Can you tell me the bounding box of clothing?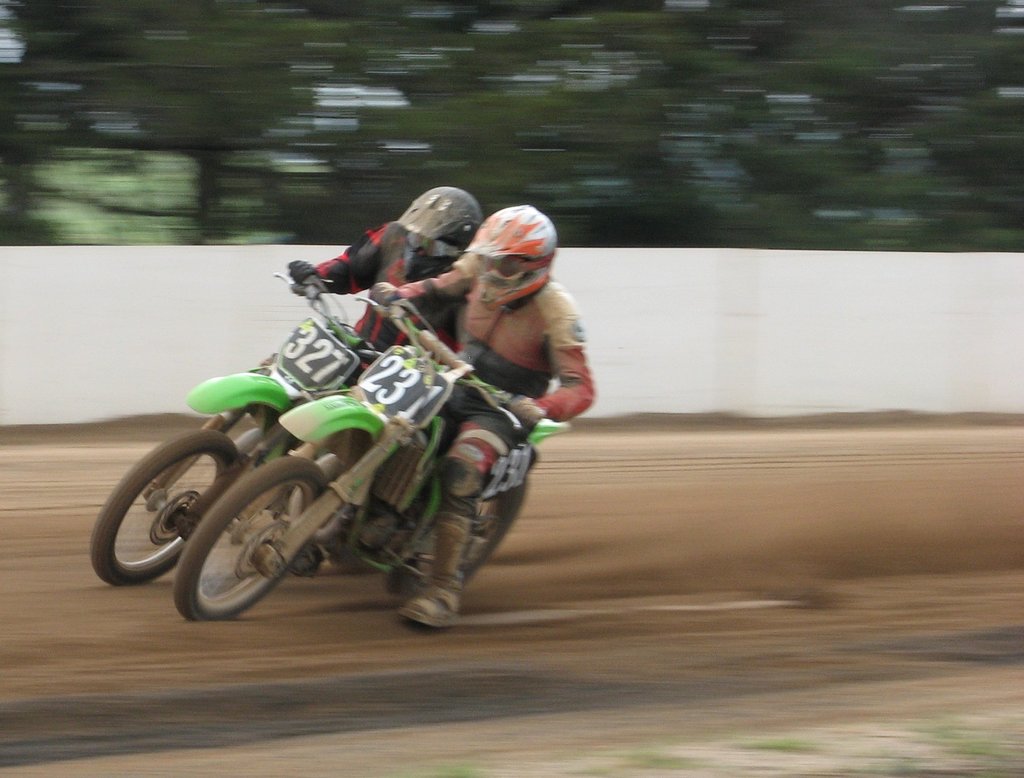
box(312, 221, 473, 384).
